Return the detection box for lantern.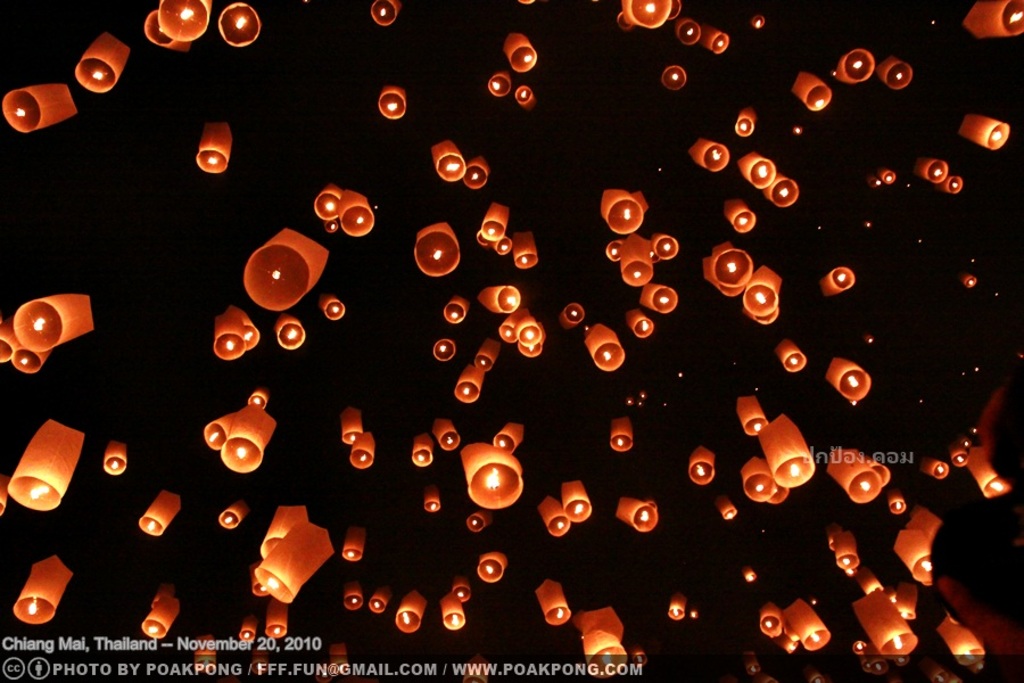
locate(934, 615, 984, 663).
